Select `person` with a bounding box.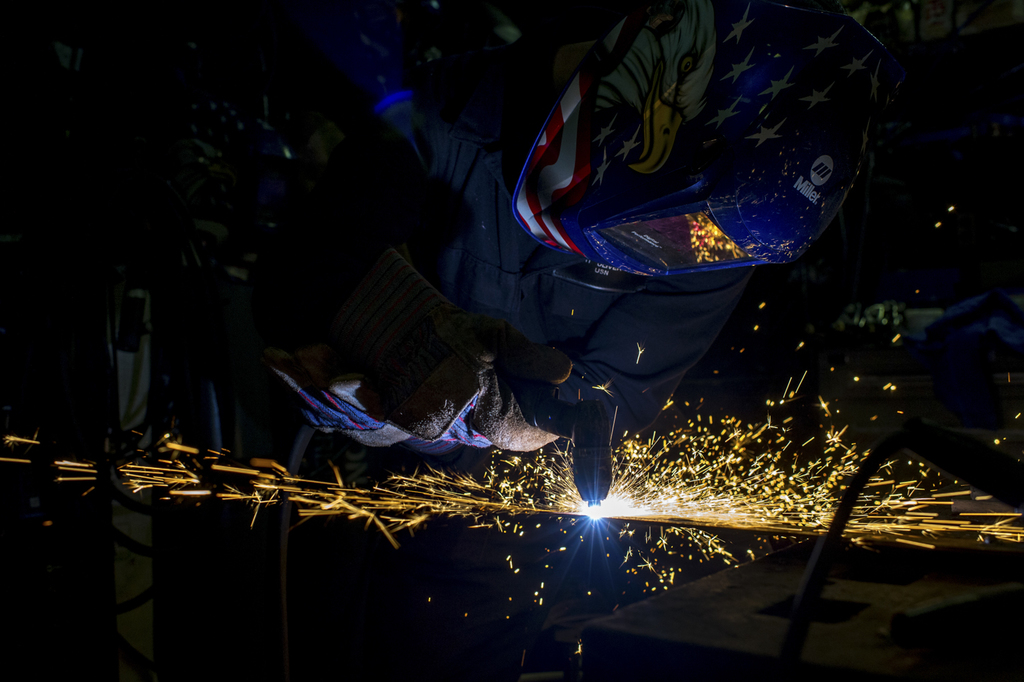
93,280,151,431.
